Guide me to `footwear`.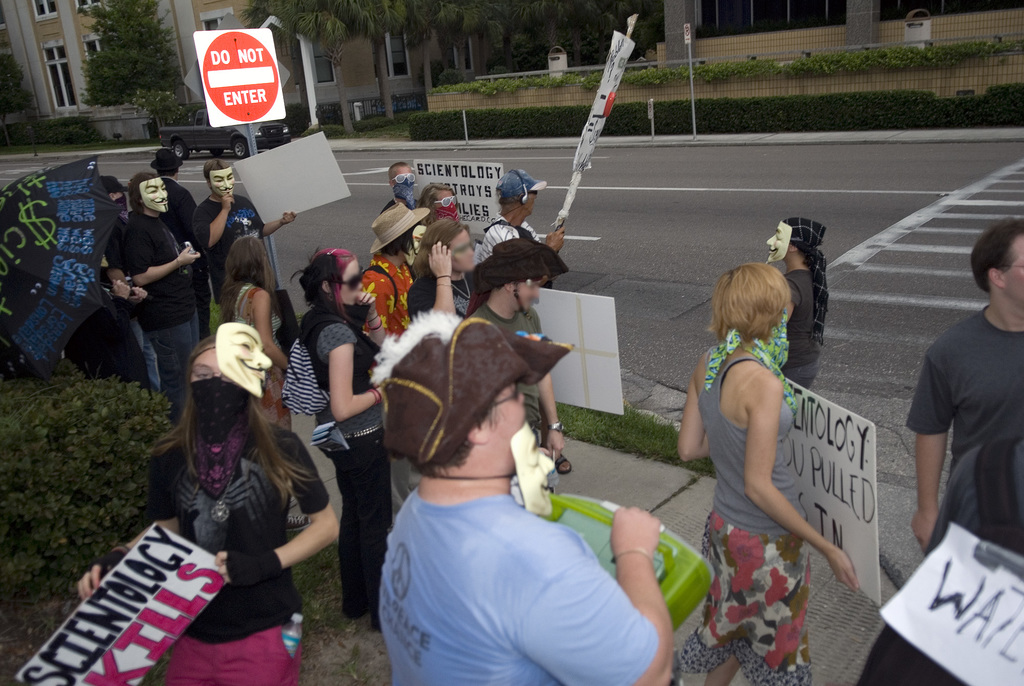
Guidance: bbox(286, 509, 312, 535).
